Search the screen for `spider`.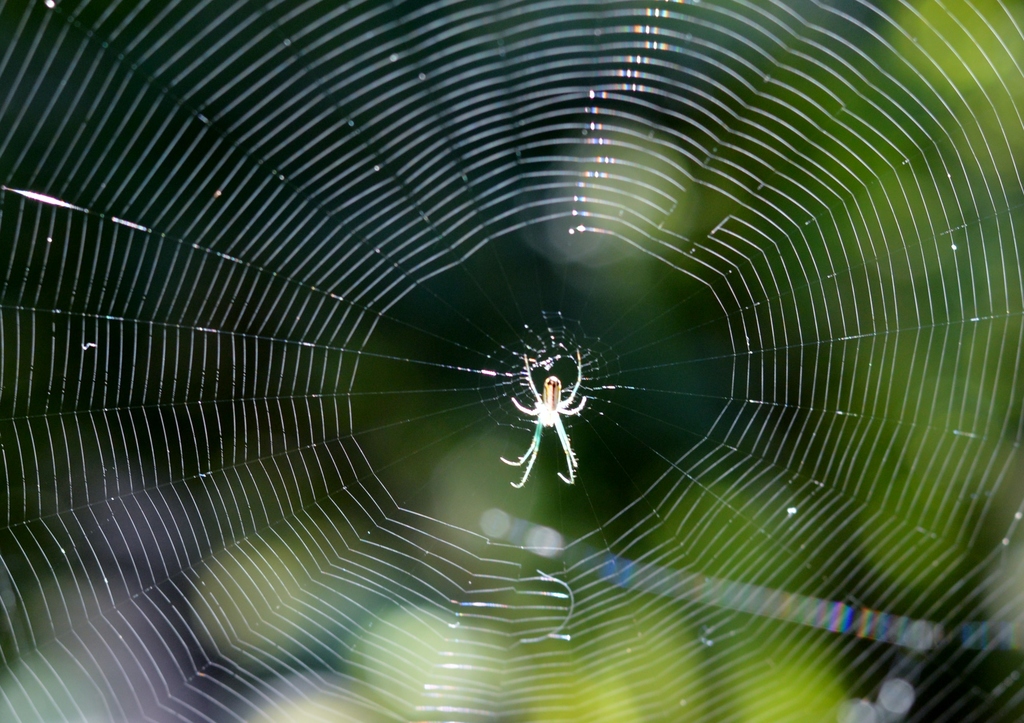
Found at bbox(499, 351, 591, 491).
